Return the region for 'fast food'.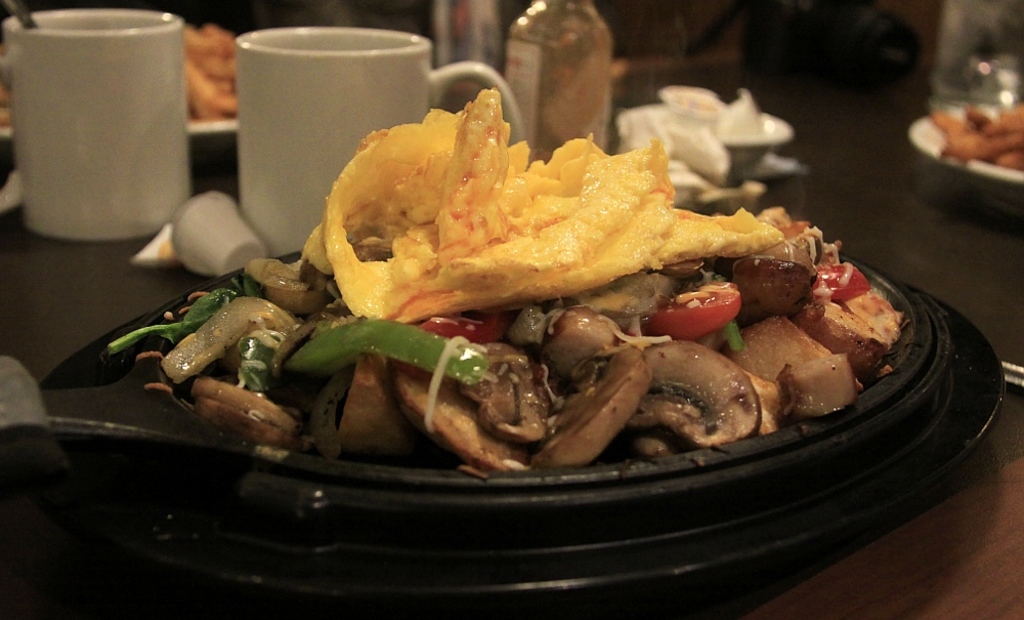
locate(931, 90, 1023, 174).
